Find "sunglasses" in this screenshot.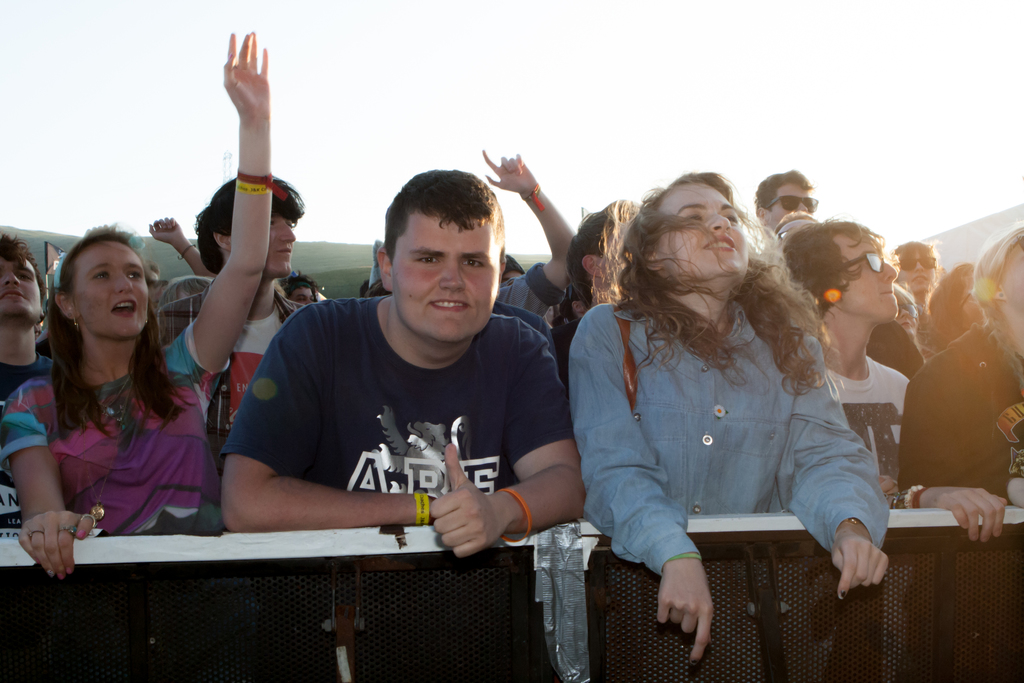
The bounding box for "sunglasses" is pyautogui.locateOnScreen(835, 252, 884, 273).
